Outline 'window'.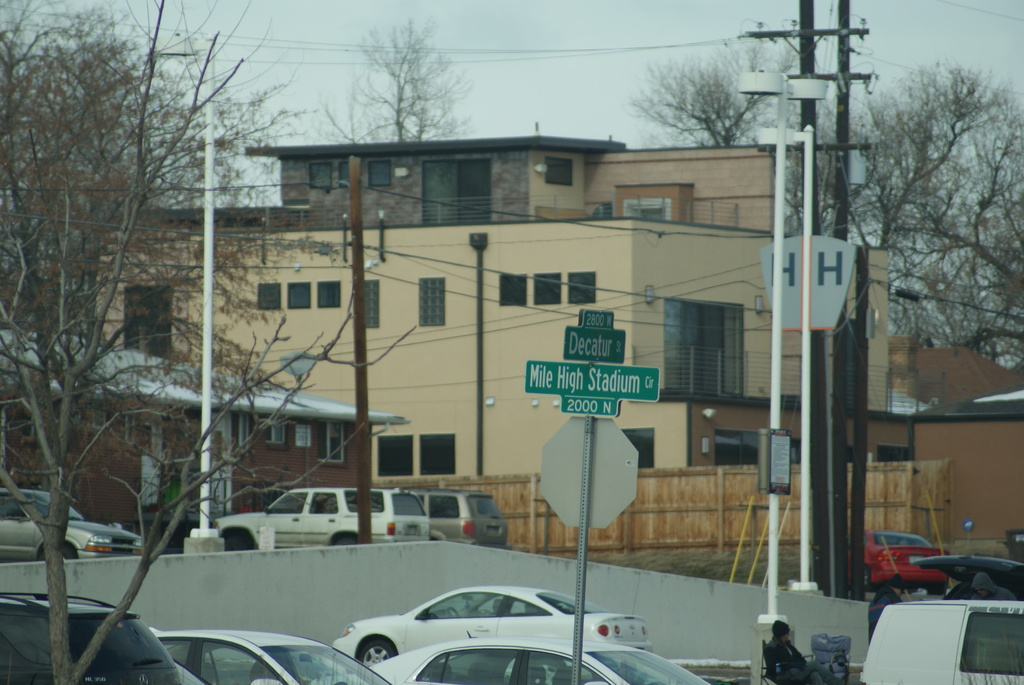
Outline: select_region(0, 491, 30, 516).
